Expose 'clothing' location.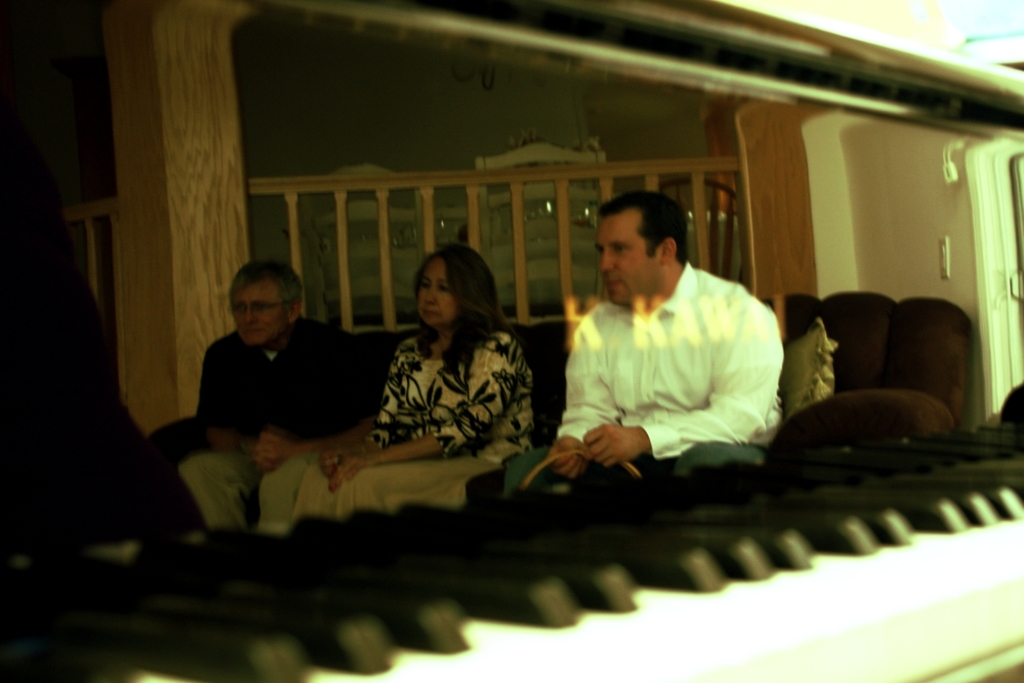
Exposed at (178, 318, 362, 536).
